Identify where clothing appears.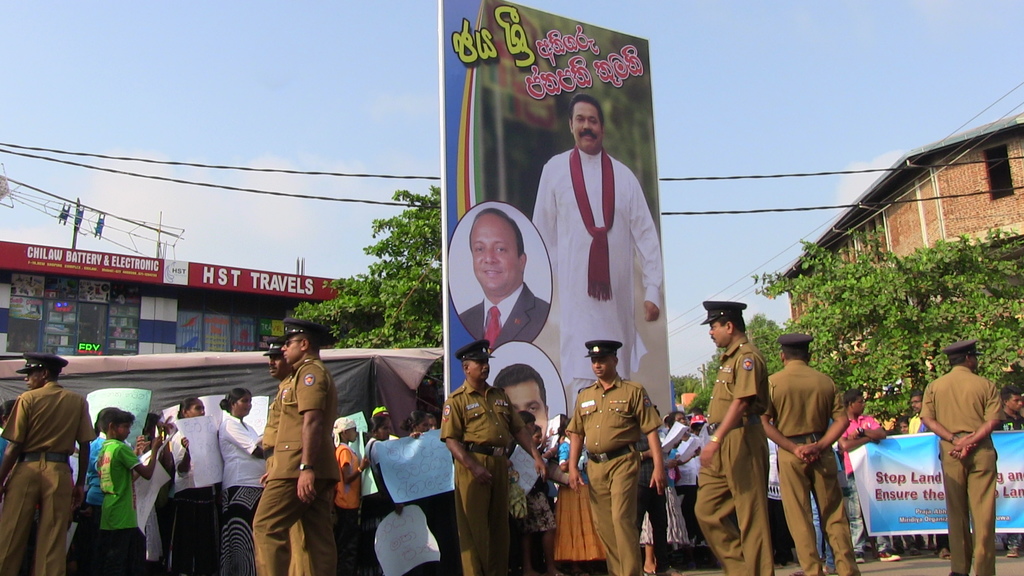
Appears at 535 137 665 419.
